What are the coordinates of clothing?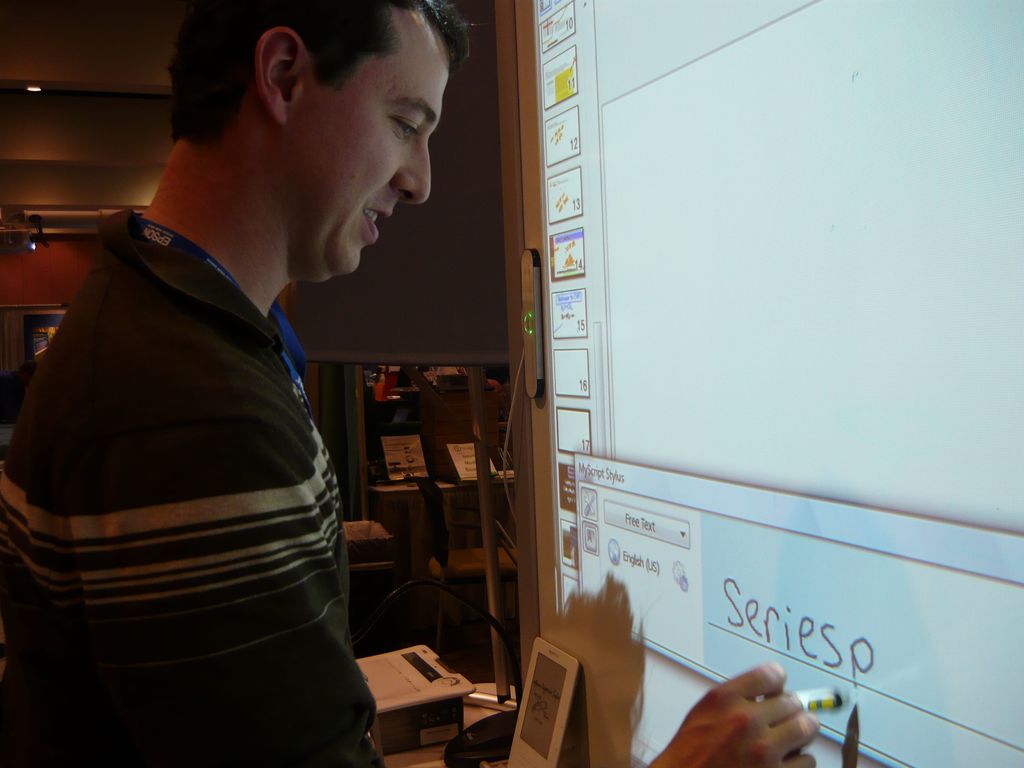
(0, 205, 385, 767).
